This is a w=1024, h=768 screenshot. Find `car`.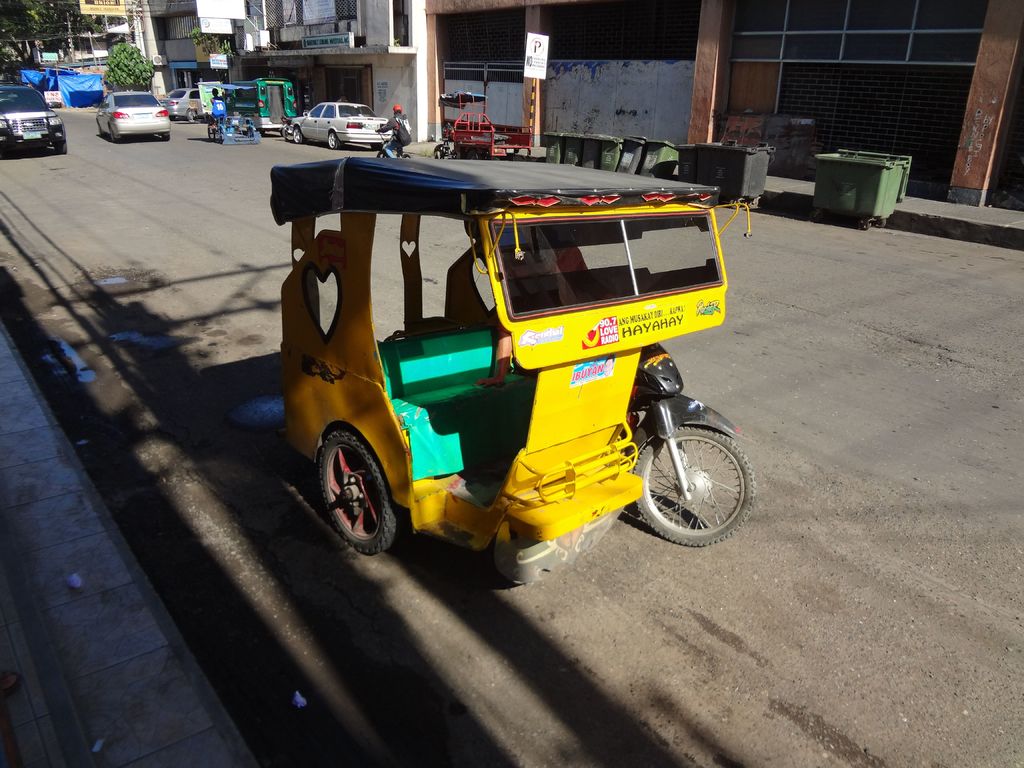
Bounding box: {"left": 288, "top": 100, "right": 410, "bottom": 152}.
